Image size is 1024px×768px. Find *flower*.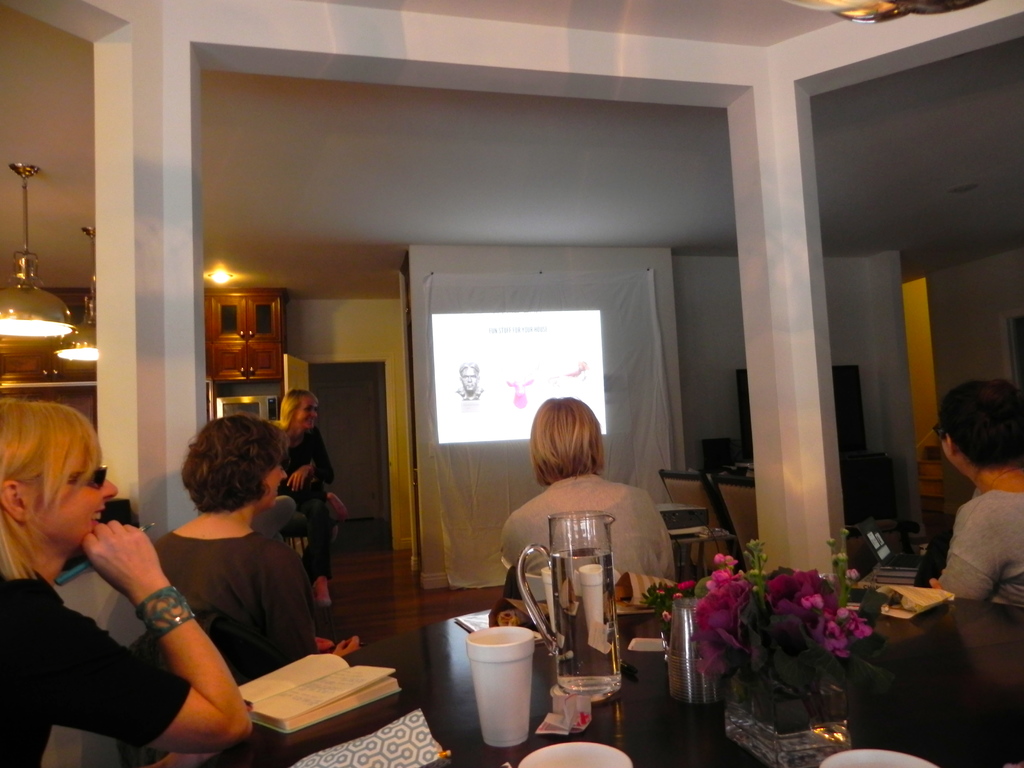
rect(820, 613, 854, 650).
